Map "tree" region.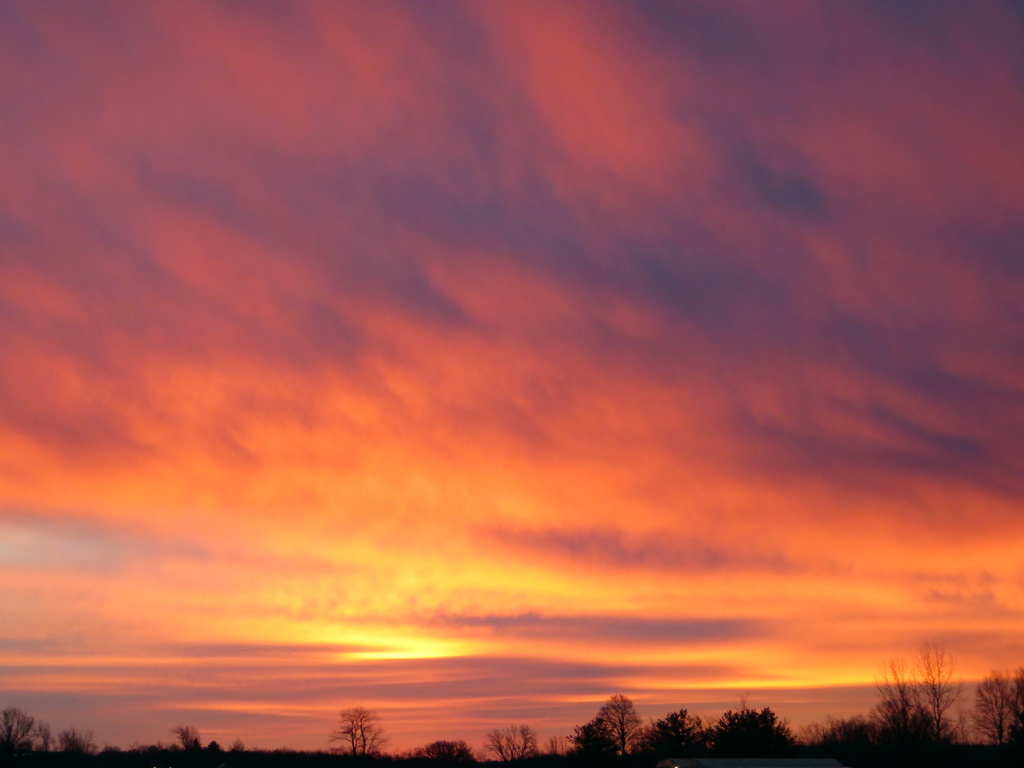
Mapped to {"x1": 577, "y1": 719, "x2": 614, "y2": 764}.
